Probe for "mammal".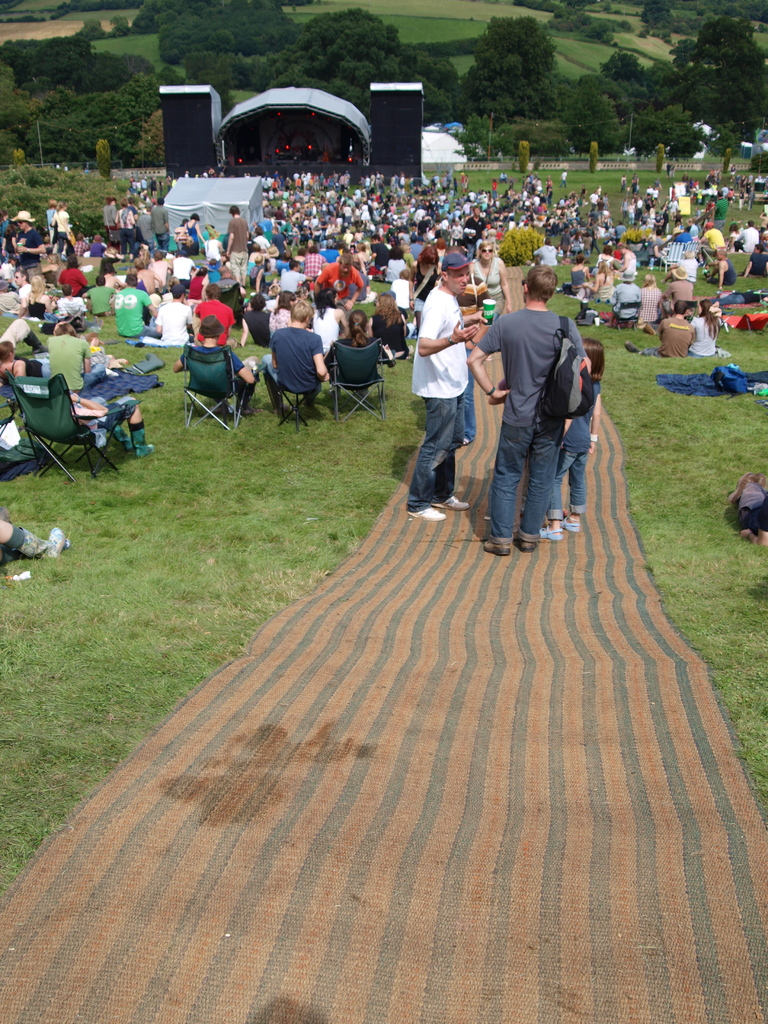
Probe result: [x1=569, y1=257, x2=591, y2=296].
